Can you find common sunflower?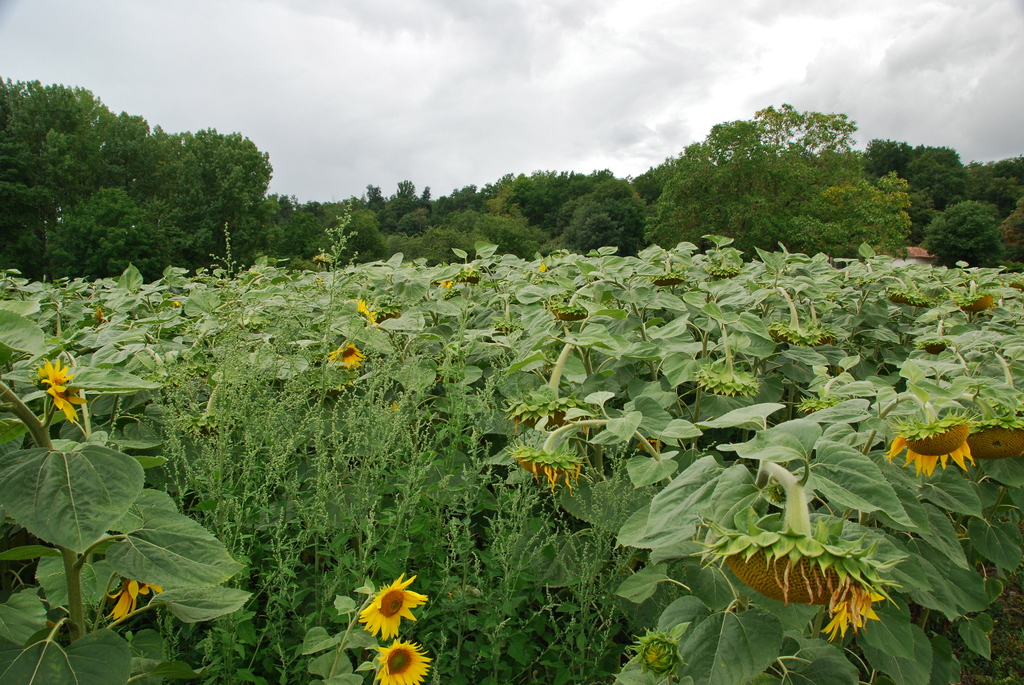
Yes, bounding box: 30/352/84/428.
